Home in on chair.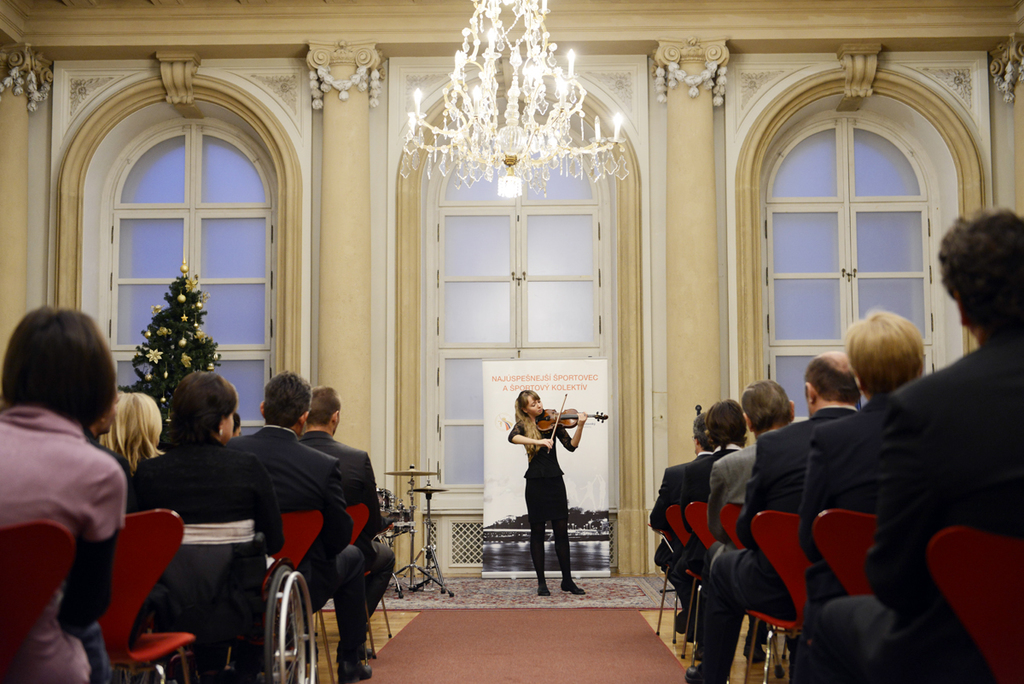
Homed in at 107, 506, 202, 683.
